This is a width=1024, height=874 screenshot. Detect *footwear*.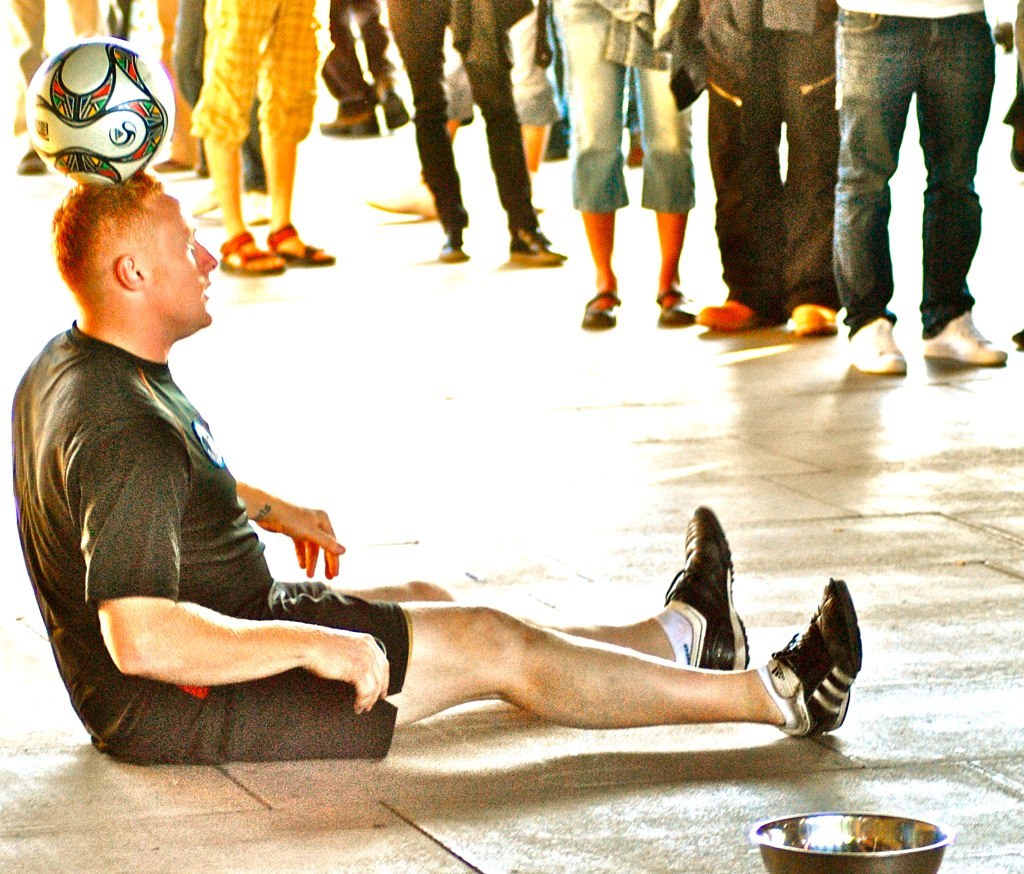
box=[507, 229, 566, 260].
